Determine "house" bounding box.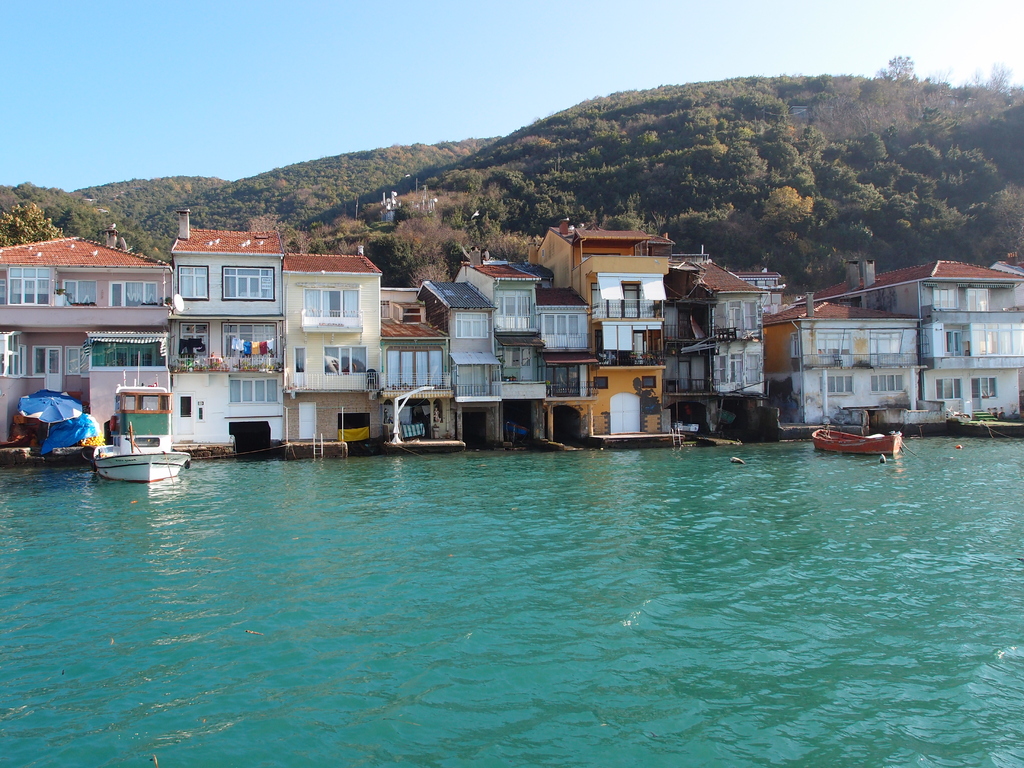
Determined: (x1=468, y1=250, x2=548, y2=430).
